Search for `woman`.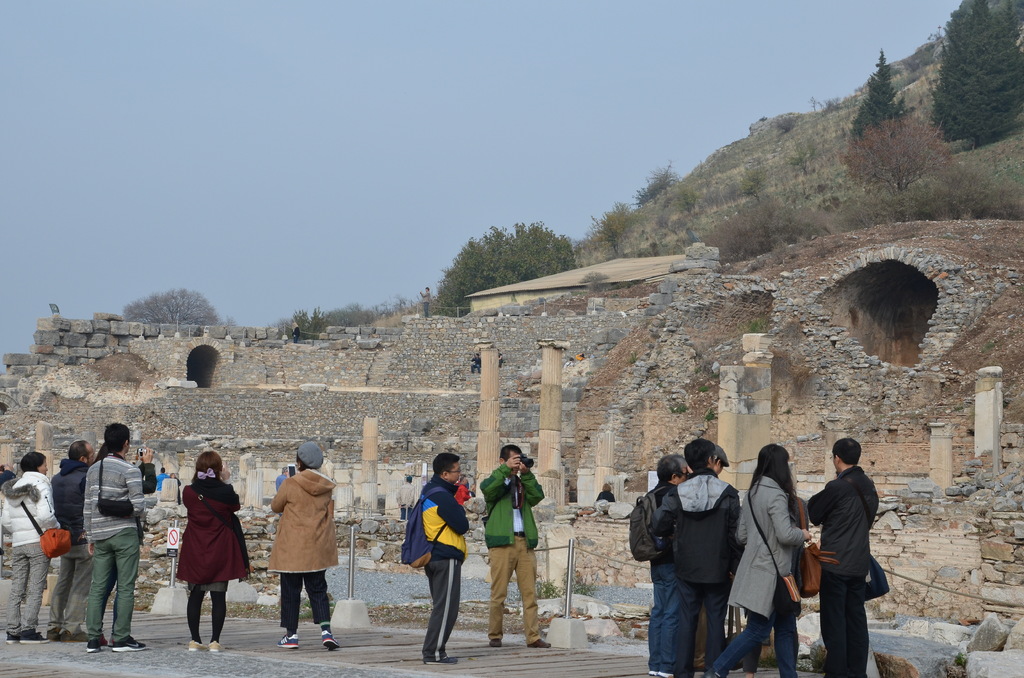
Found at 0/456/61/640.
